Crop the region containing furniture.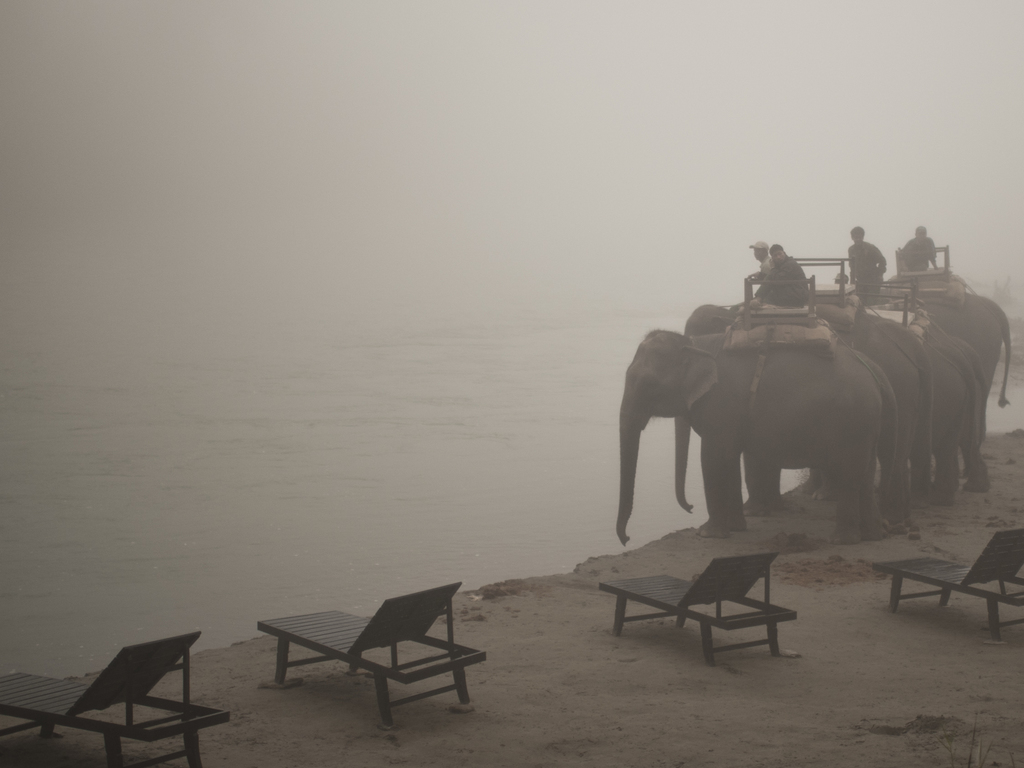
Crop region: [0,630,228,767].
